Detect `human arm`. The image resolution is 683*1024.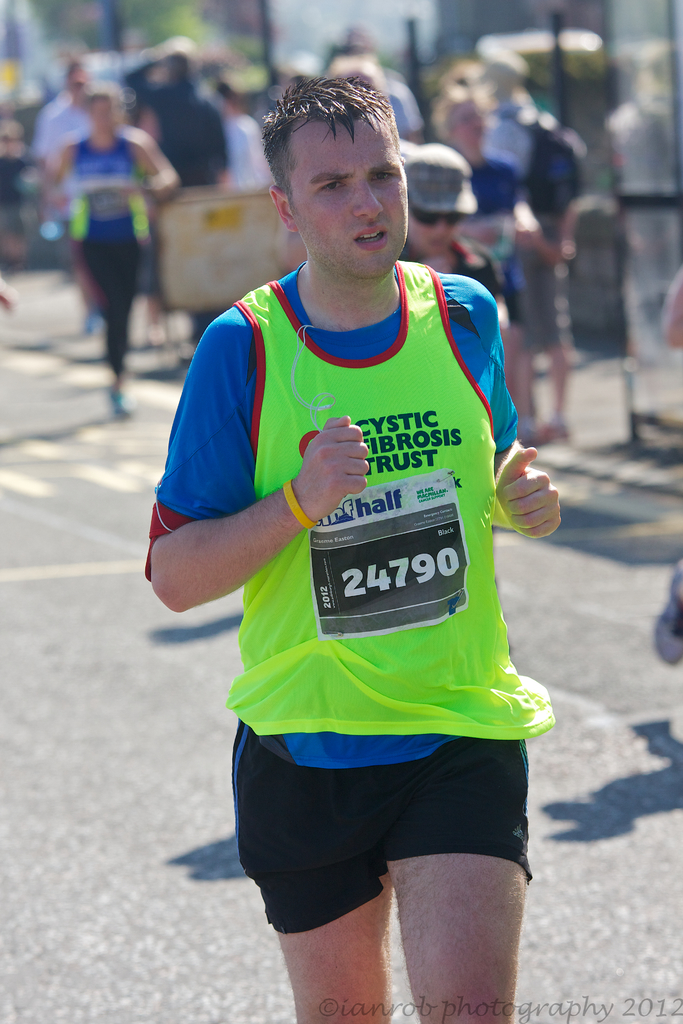
[x1=148, y1=347, x2=393, y2=649].
